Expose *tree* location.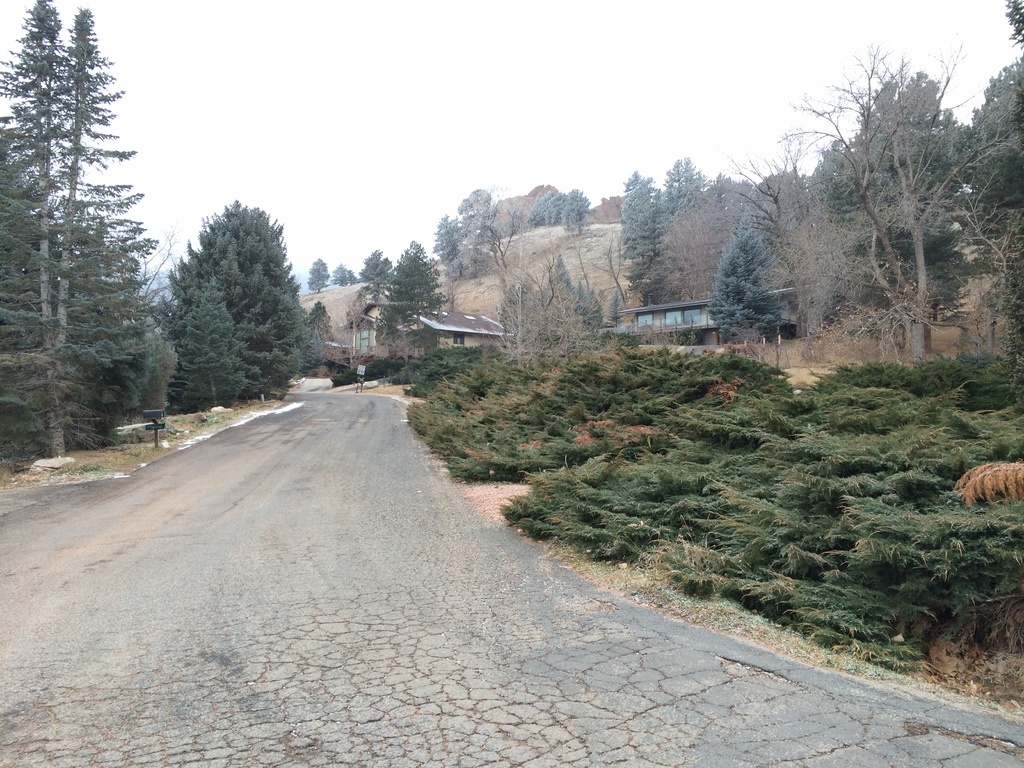
Exposed at rect(297, 298, 330, 343).
